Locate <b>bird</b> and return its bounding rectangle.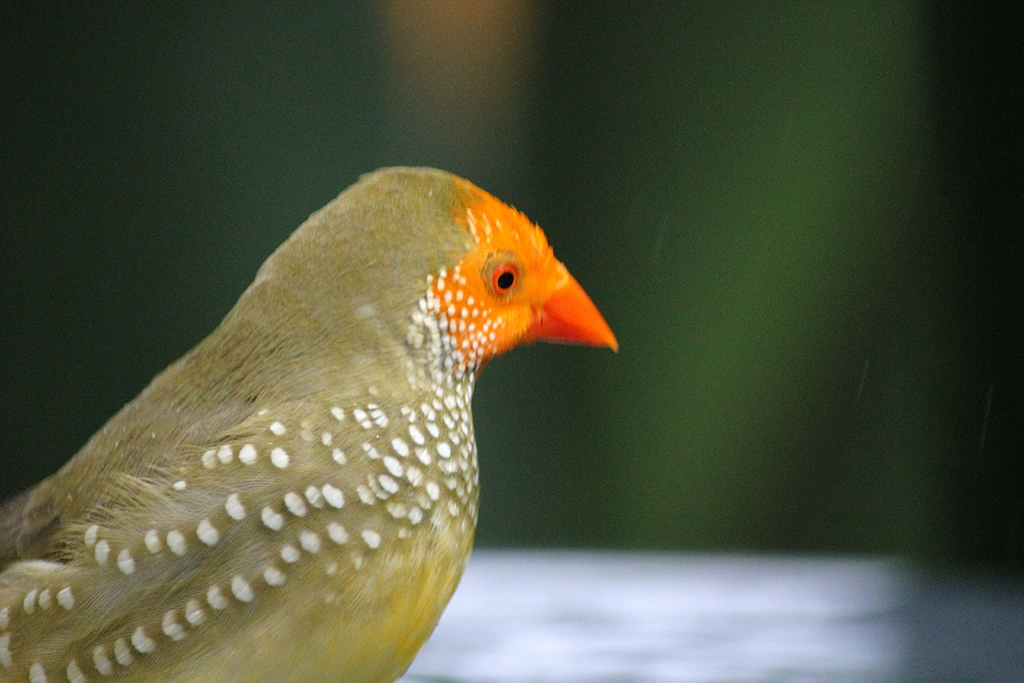
pyautogui.locateOnScreen(0, 169, 572, 673).
